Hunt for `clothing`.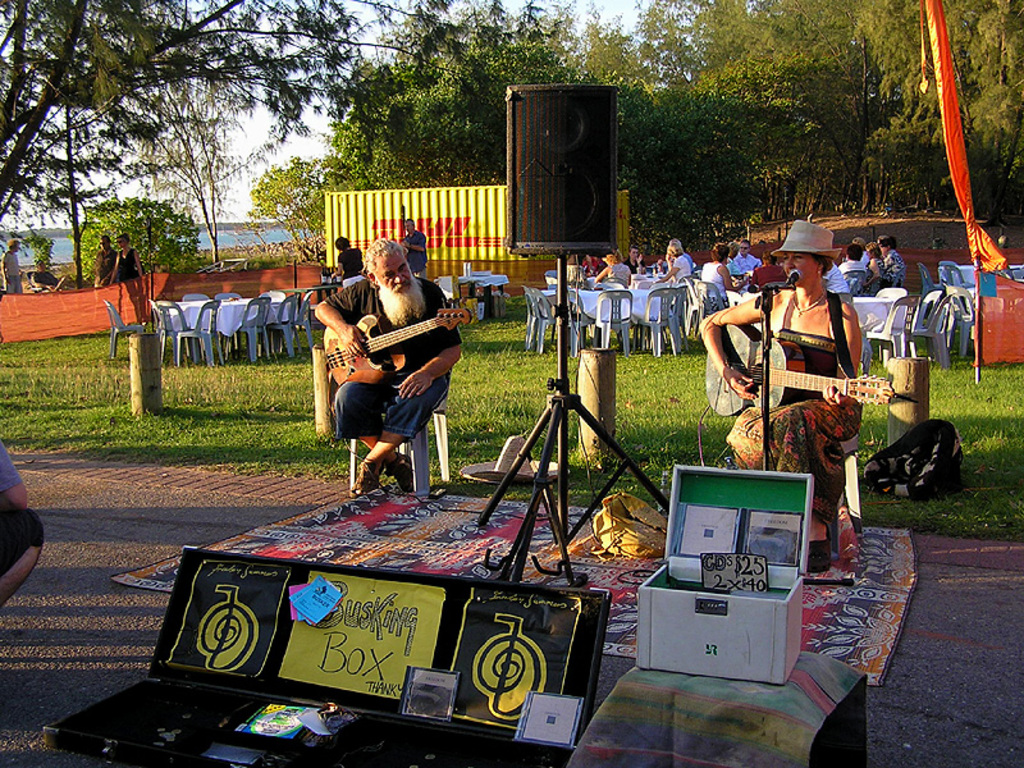
Hunted down at (402, 233, 424, 266).
